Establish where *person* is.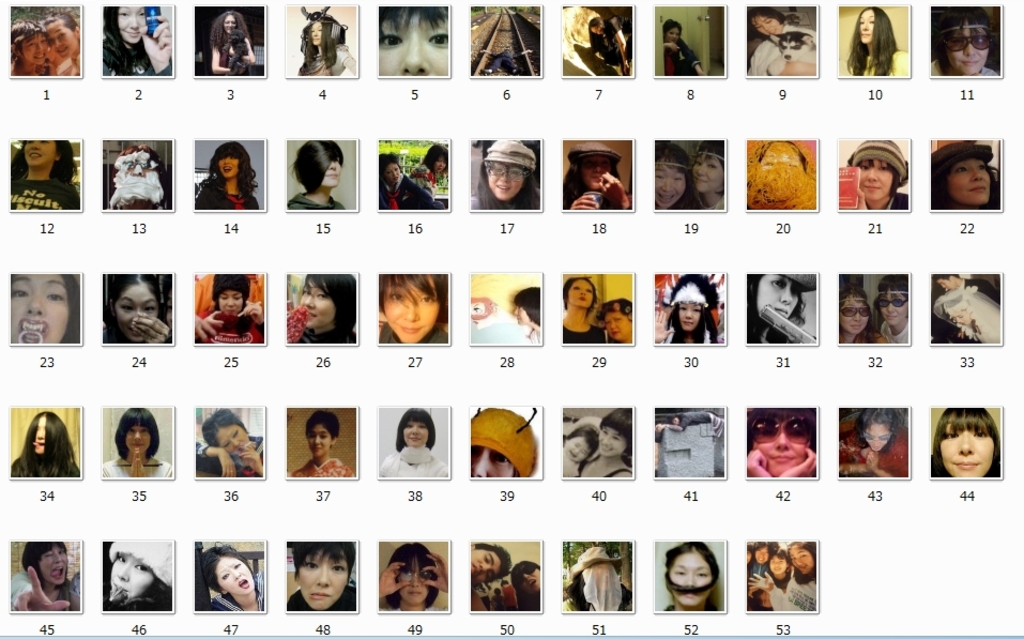
Established at [x1=388, y1=158, x2=426, y2=209].
